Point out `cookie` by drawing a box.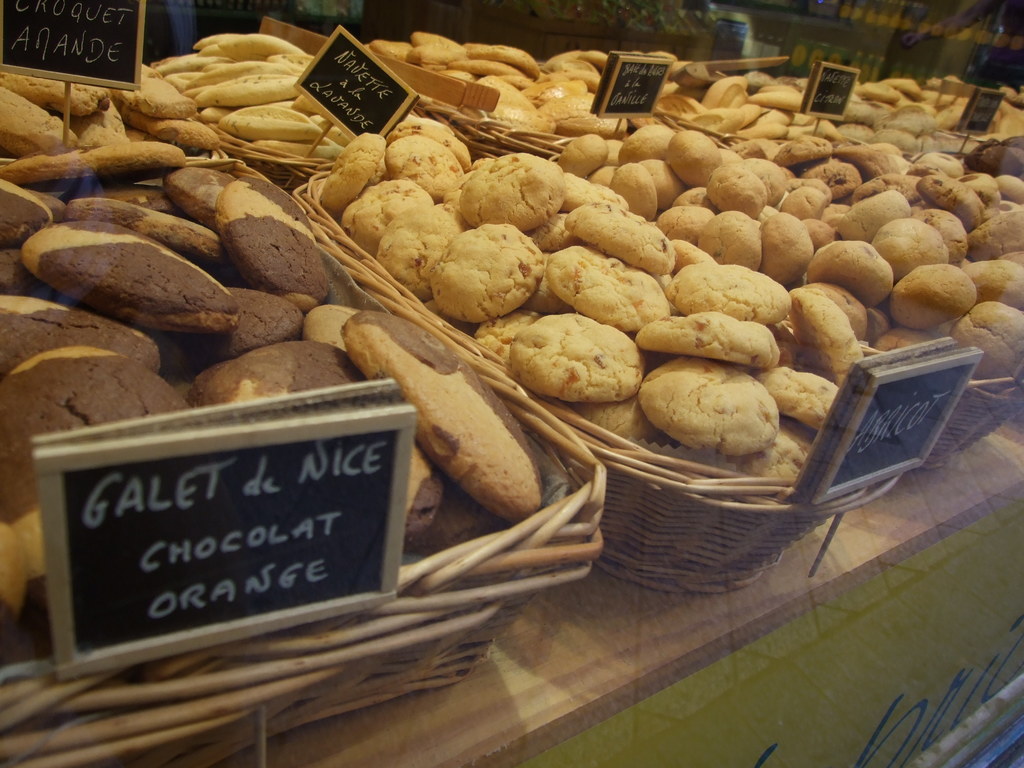
rect(417, 487, 501, 557).
